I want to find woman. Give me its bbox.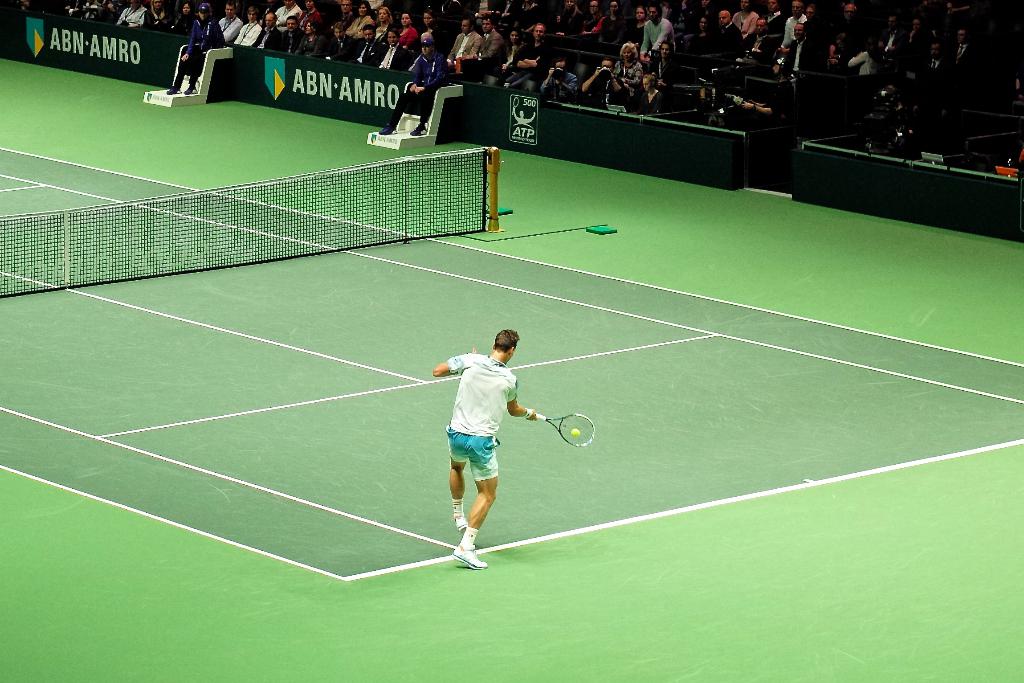
bbox=(422, 7, 444, 38).
